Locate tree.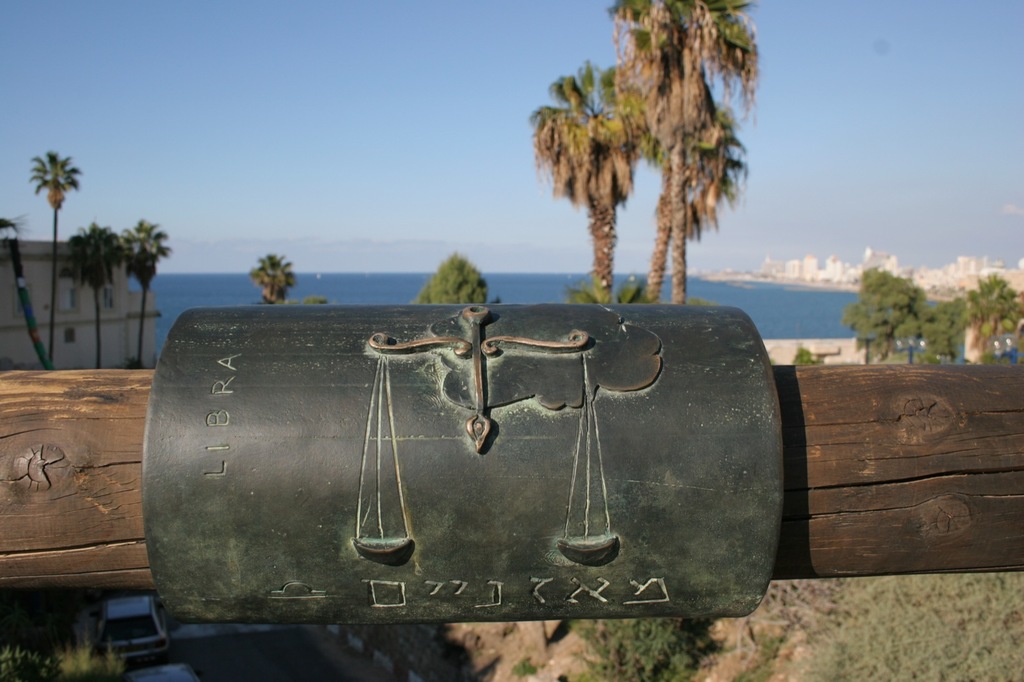
Bounding box: [414,251,492,308].
